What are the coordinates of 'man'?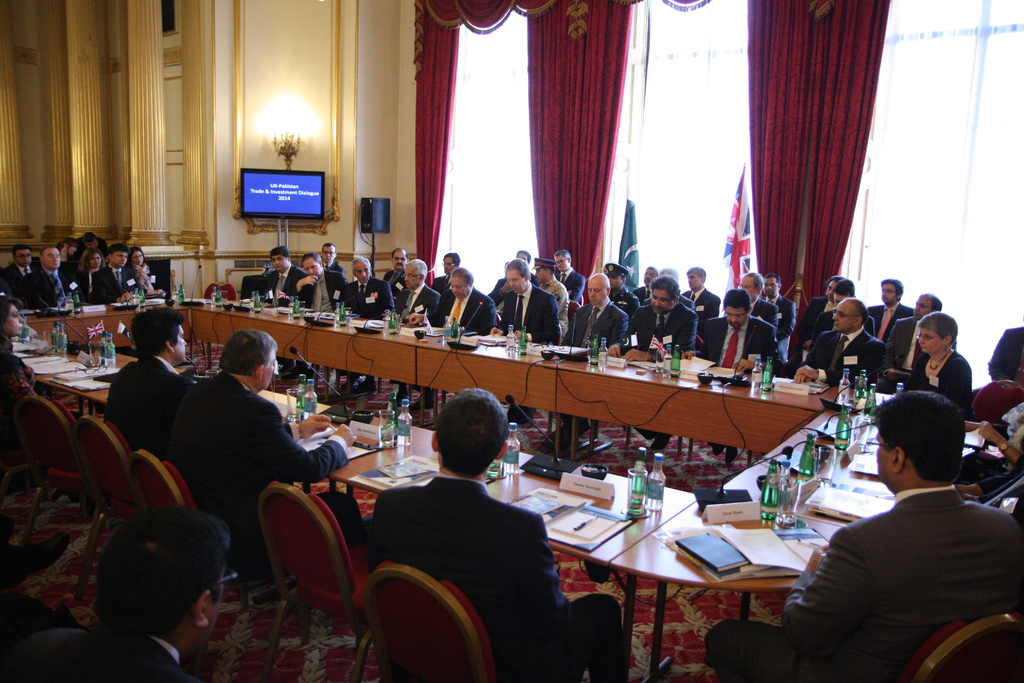
select_region(292, 251, 348, 317).
